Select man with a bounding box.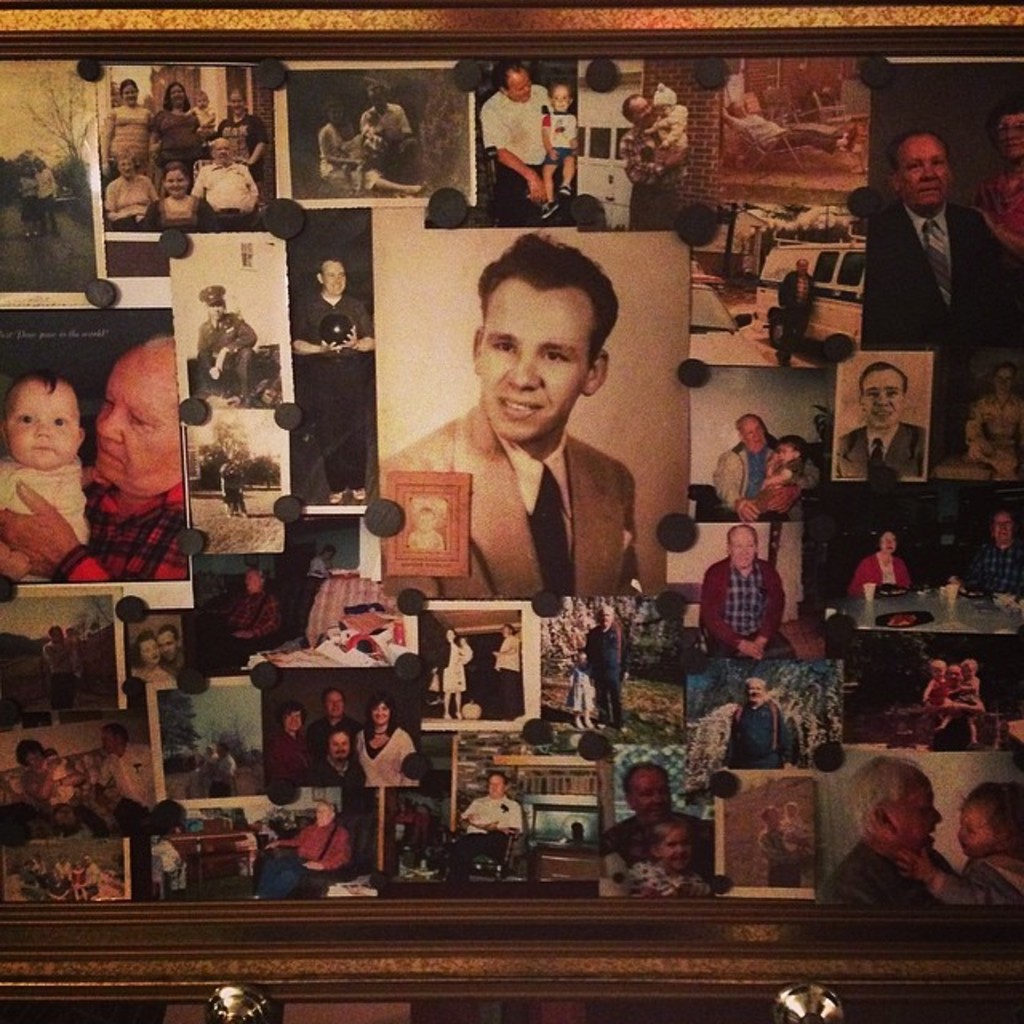
480:66:552:227.
